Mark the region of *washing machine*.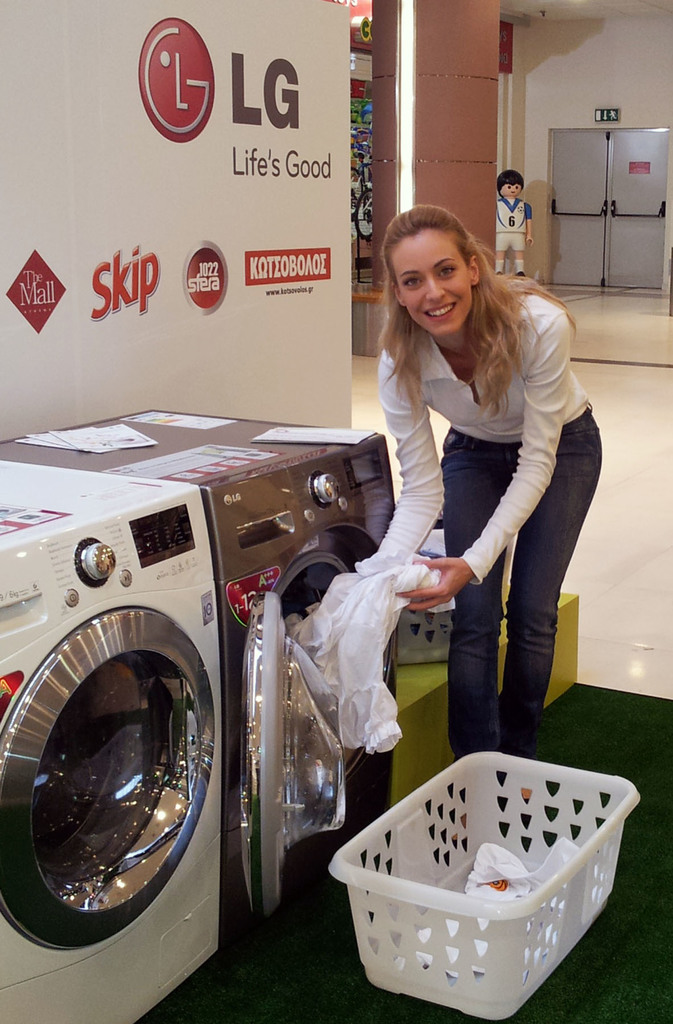
Region: detection(1, 393, 393, 932).
